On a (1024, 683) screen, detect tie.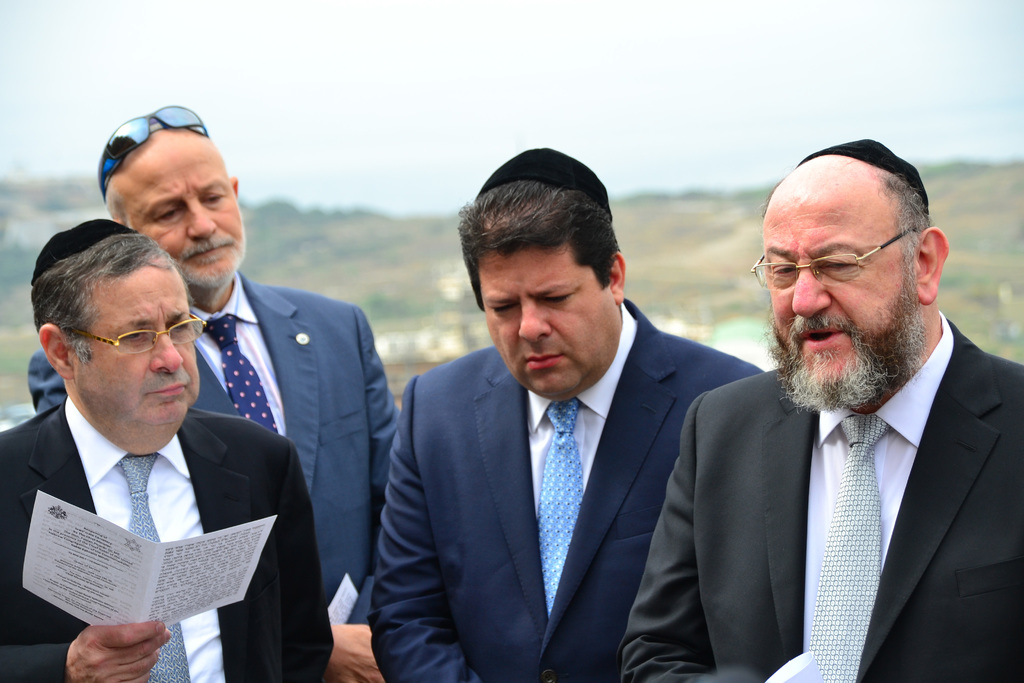
crop(195, 315, 280, 432).
